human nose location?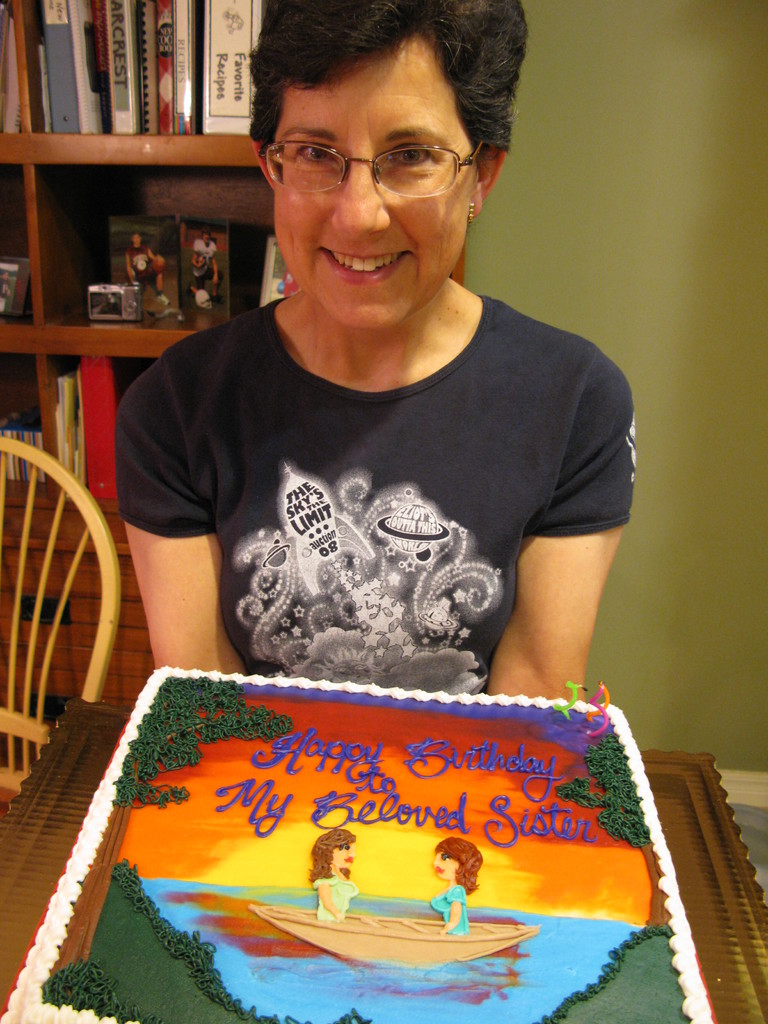
left=333, top=154, right=389, bottom=241
